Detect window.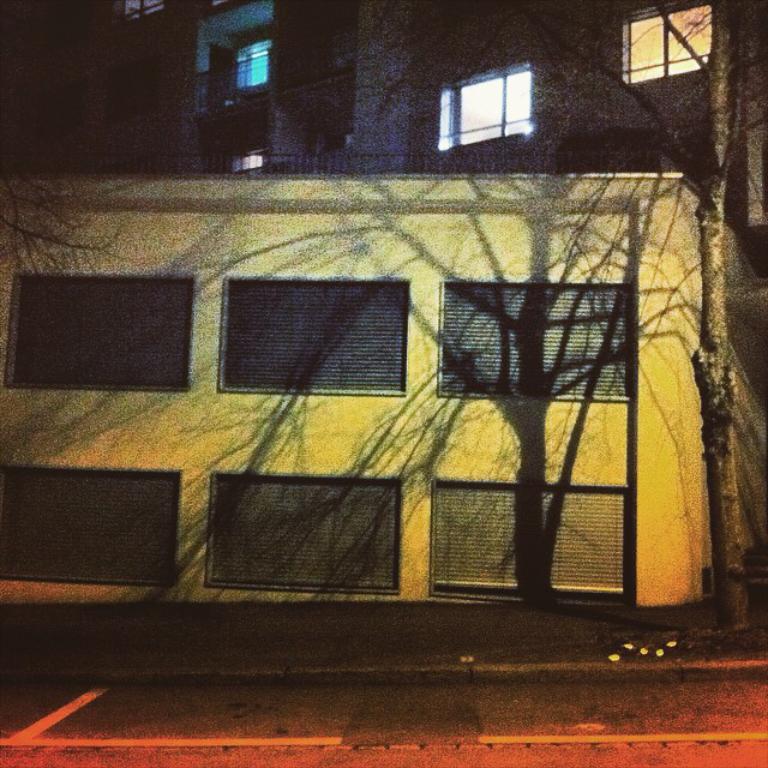
Detected at select_region(620, 0, 722, 86).
